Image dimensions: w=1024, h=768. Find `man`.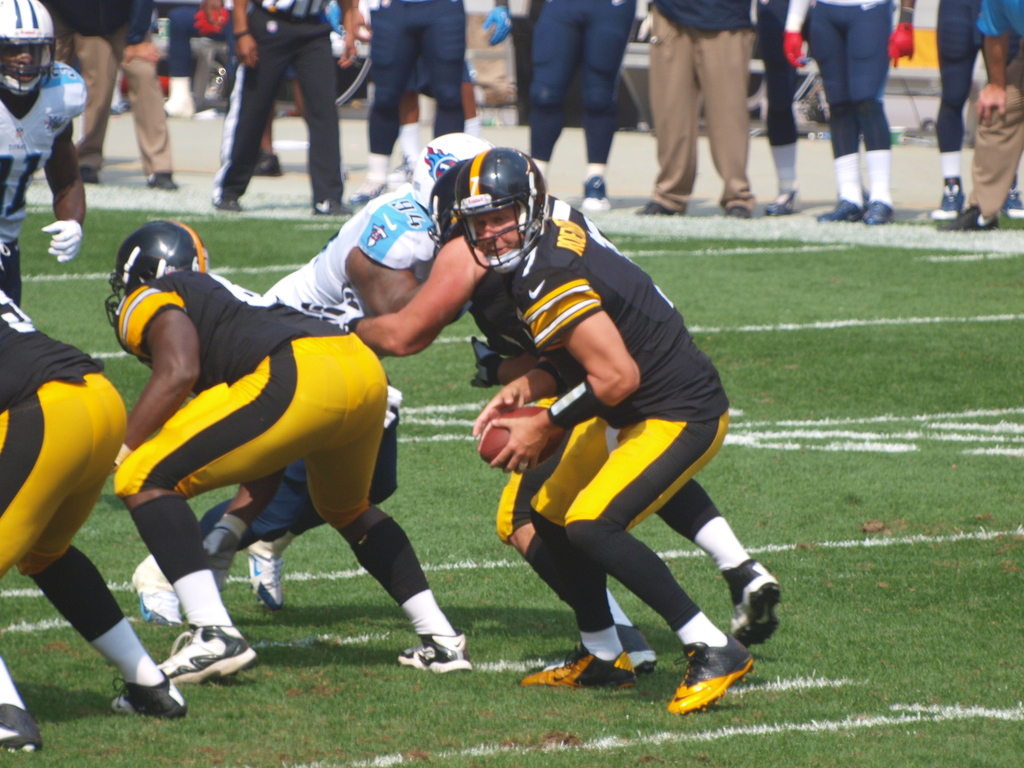
<box>0,3,89,316</box>.
